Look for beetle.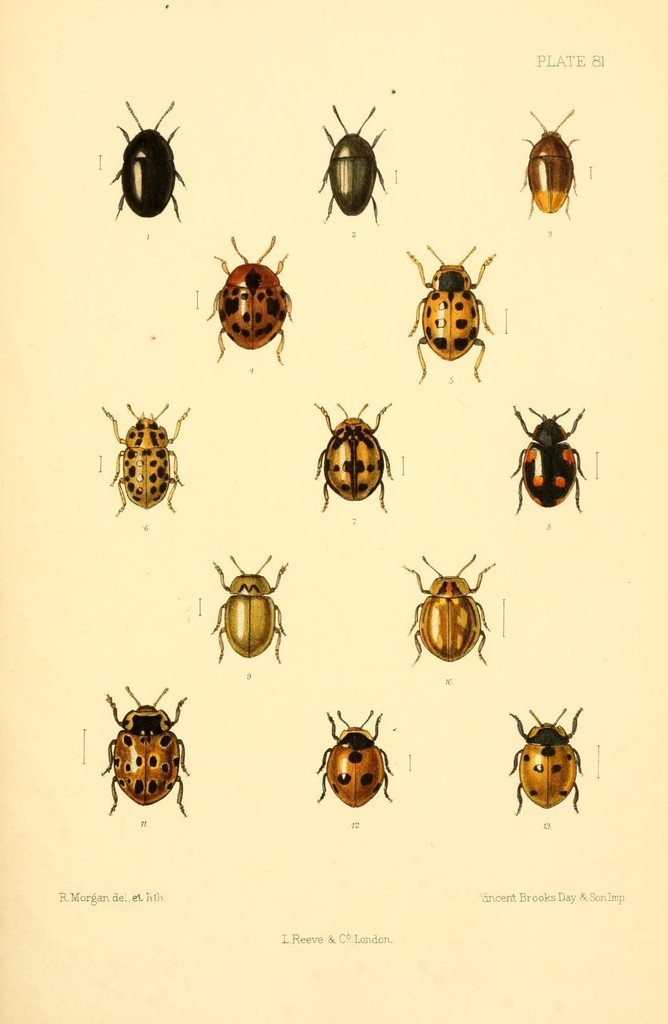
Found: box(515, 394, 598, 520).
